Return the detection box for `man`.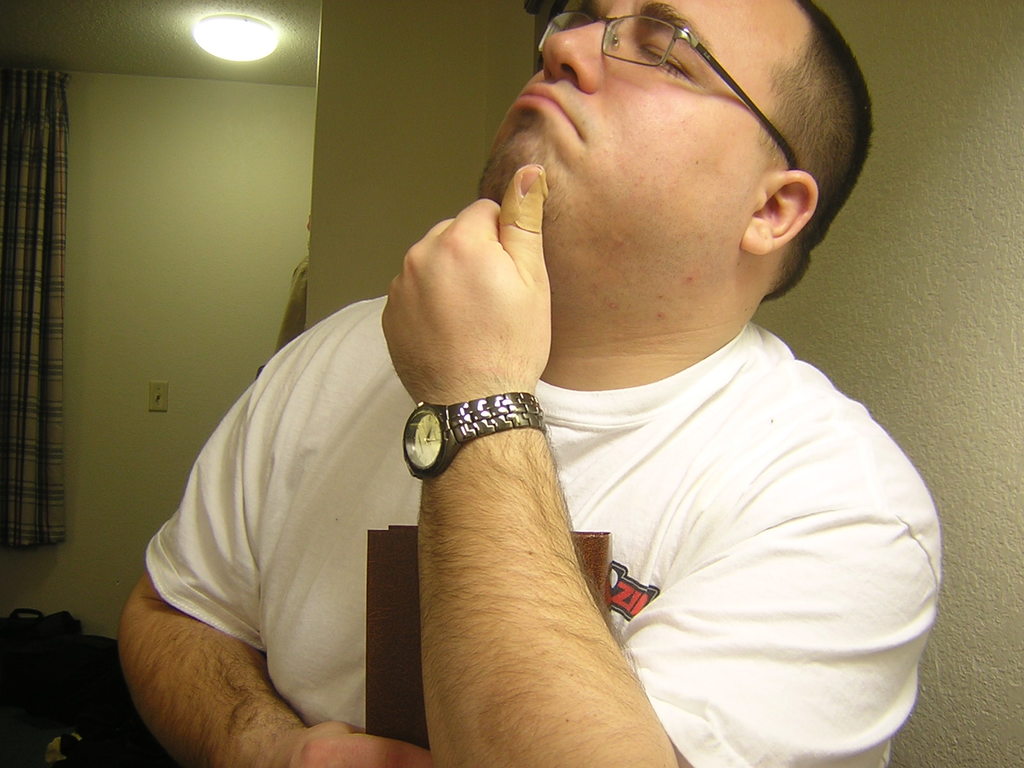
BBox(273, 0, 1006, 767).
